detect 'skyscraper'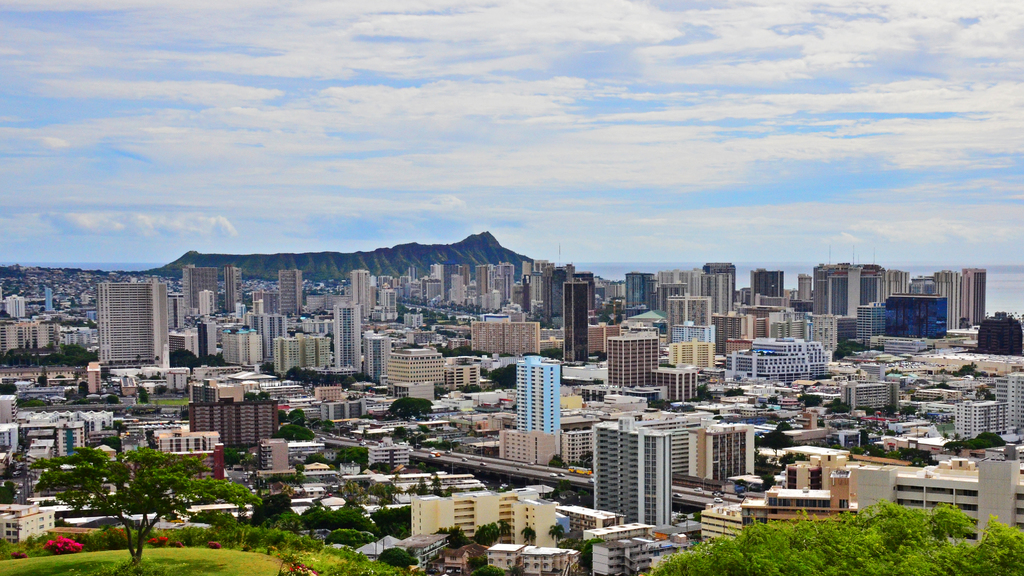
<box>961,266,987,327</box>
